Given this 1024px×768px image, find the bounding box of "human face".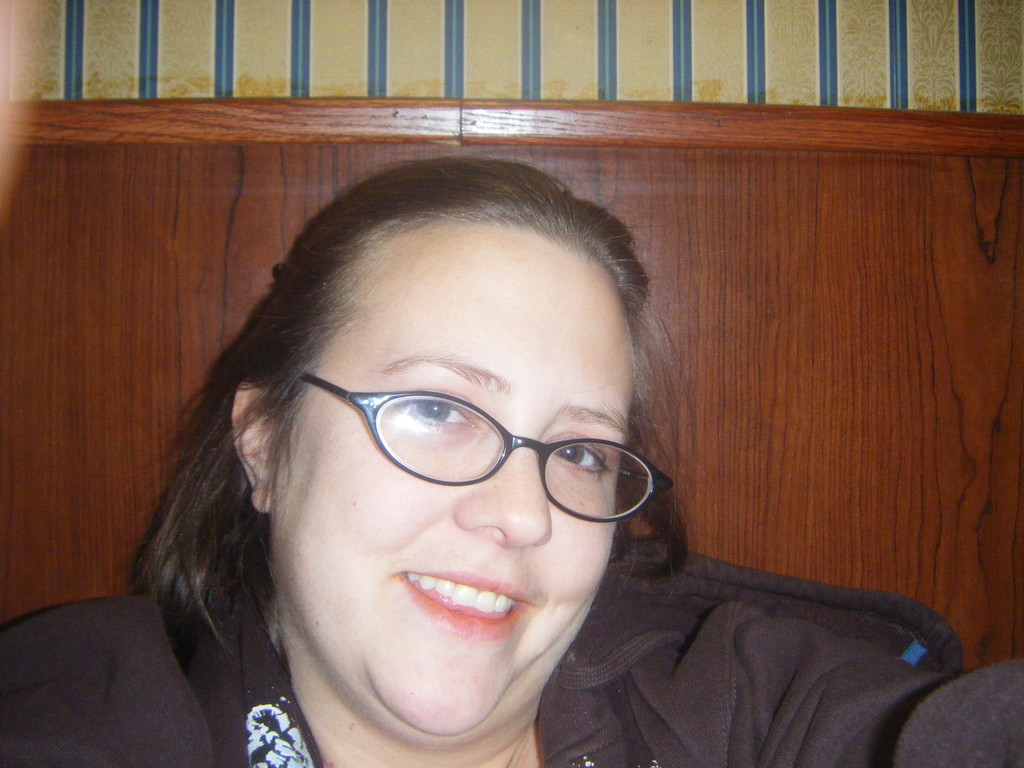
[258, 227, 628, 754].
